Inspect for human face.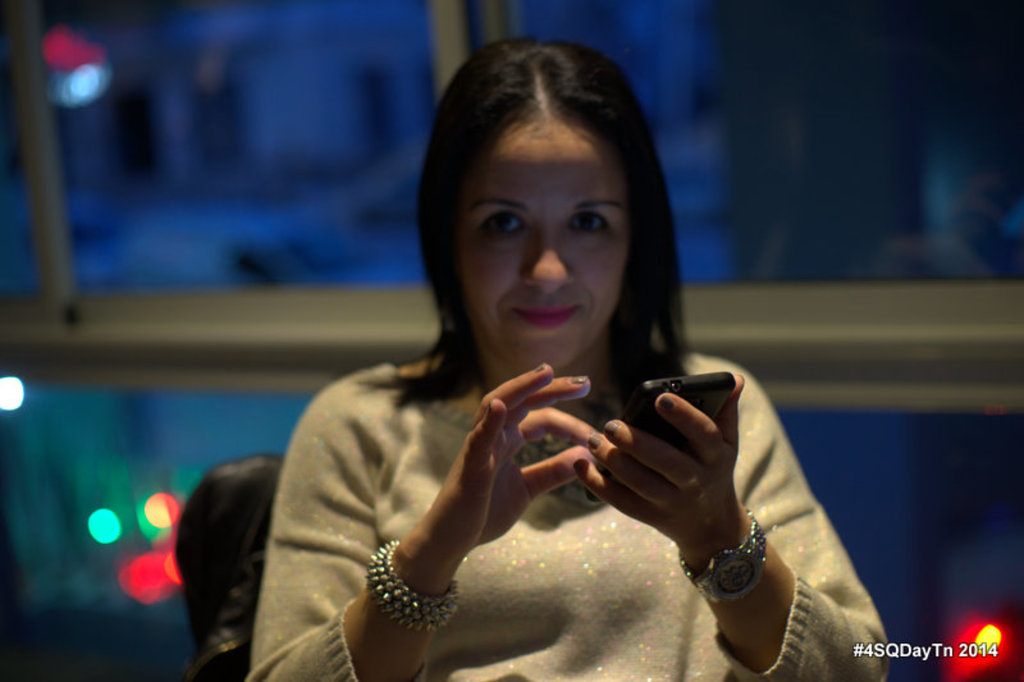
Inspection: BBox(454, 120, 627, 371).
